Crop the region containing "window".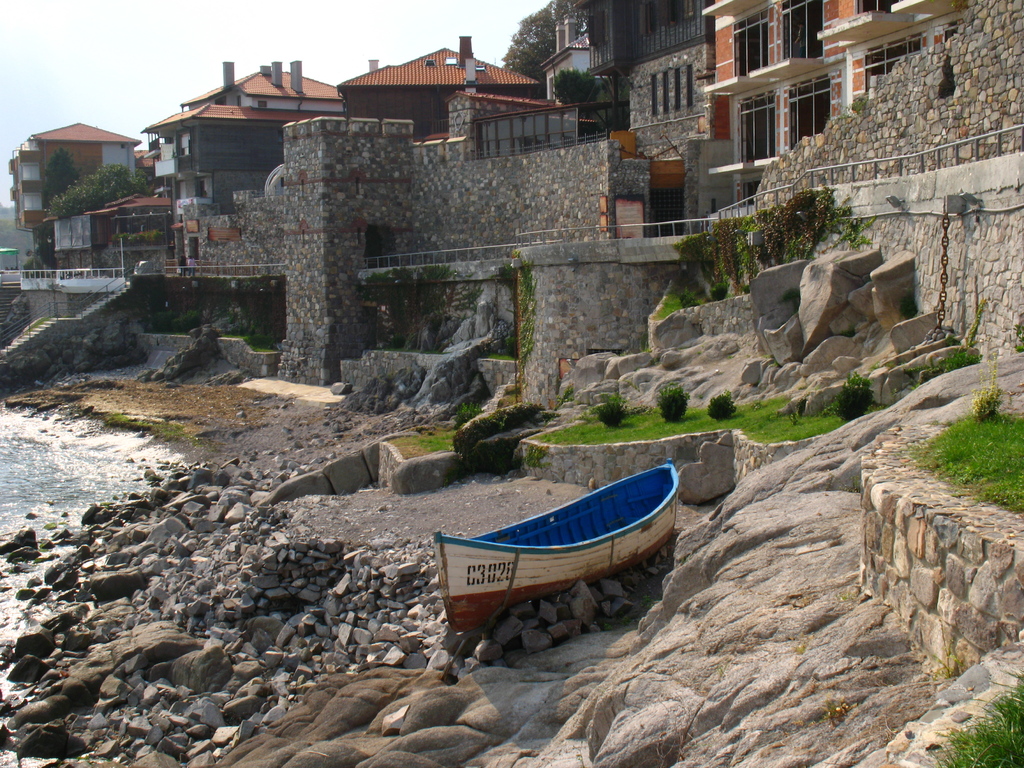
Crop region: select_region(639, 0, 698, 31).
